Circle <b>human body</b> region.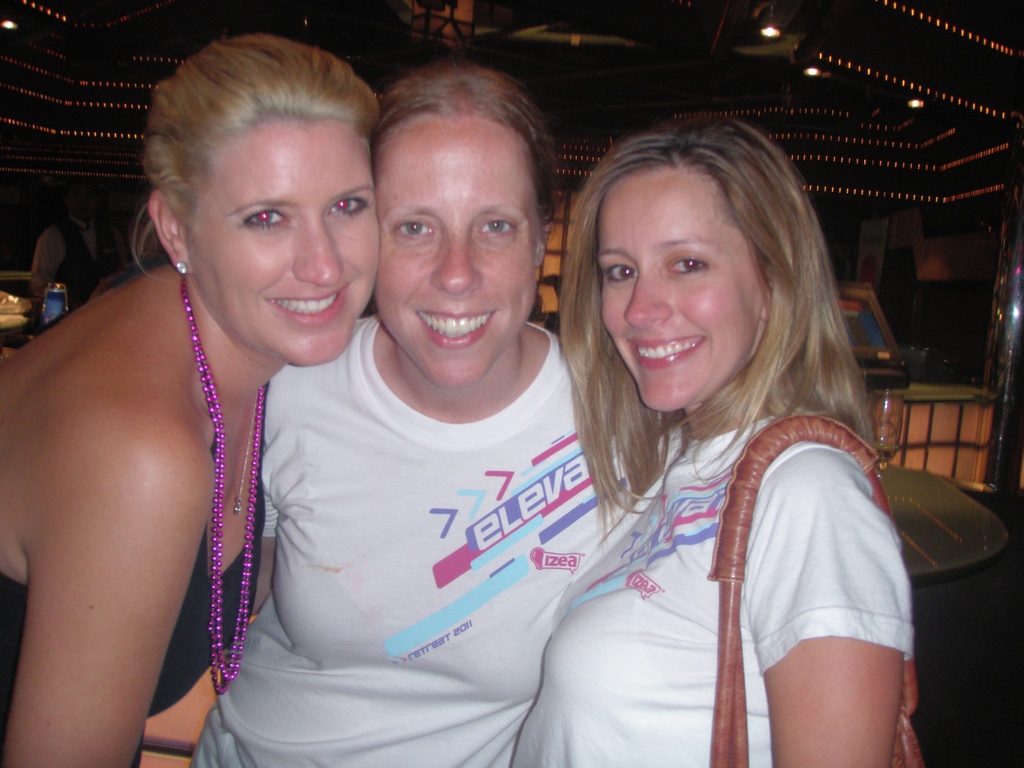
Region: 188, 56, 630, 767.
